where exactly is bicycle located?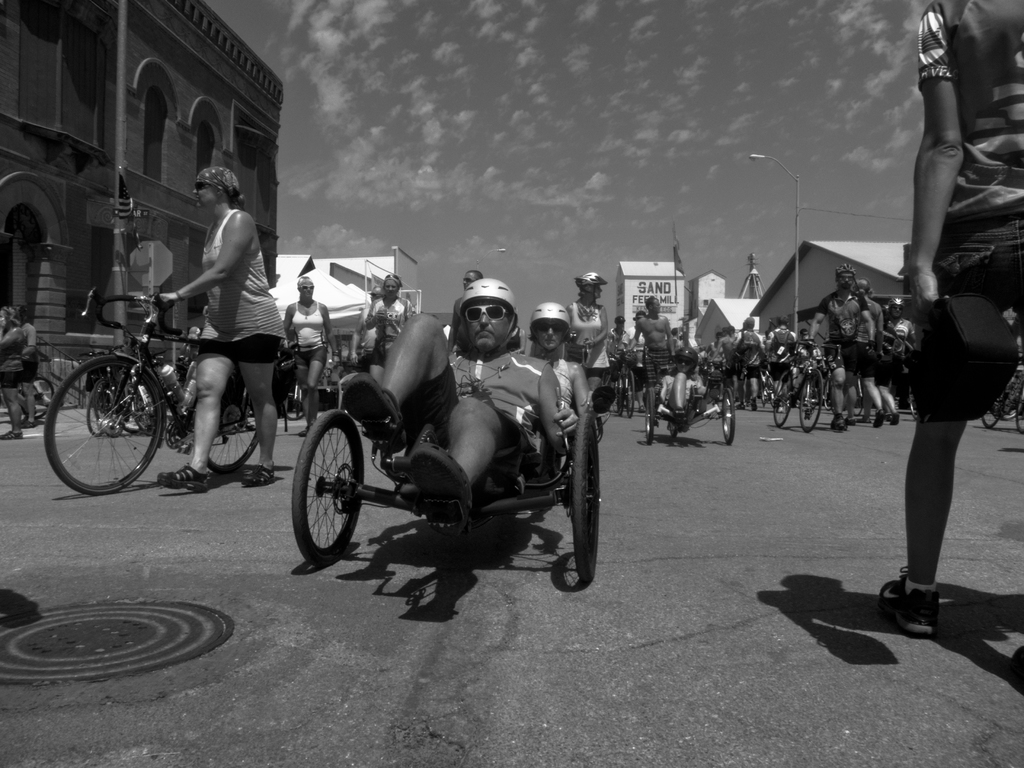
Its bounding box is bbox=[287, 346, 358, 431].
